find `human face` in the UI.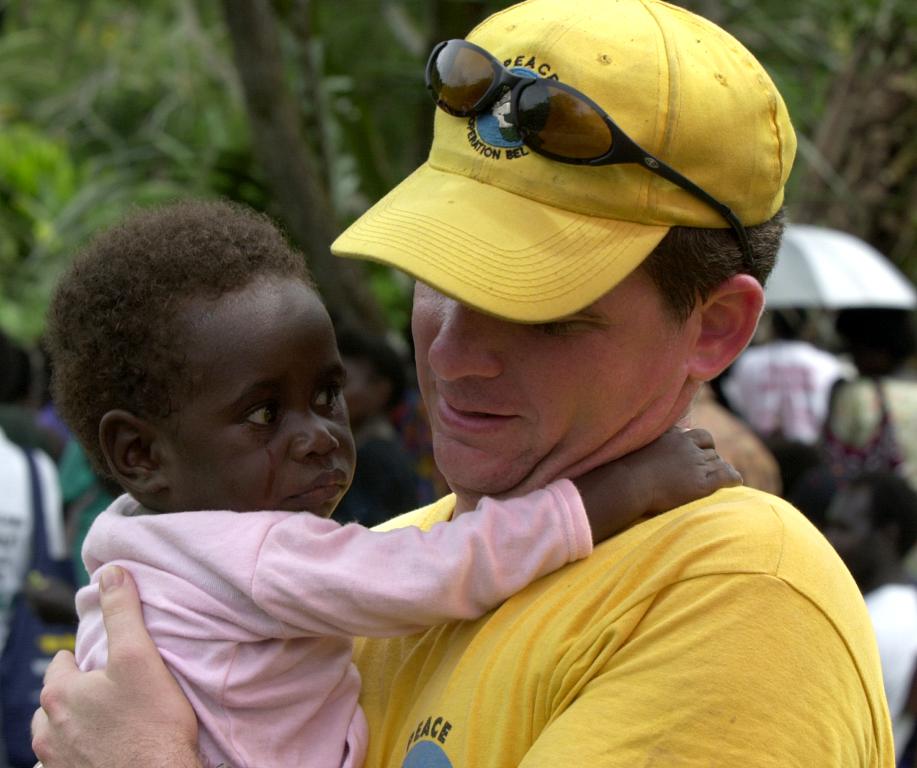
UI element at [824, 481, 880, 562].
